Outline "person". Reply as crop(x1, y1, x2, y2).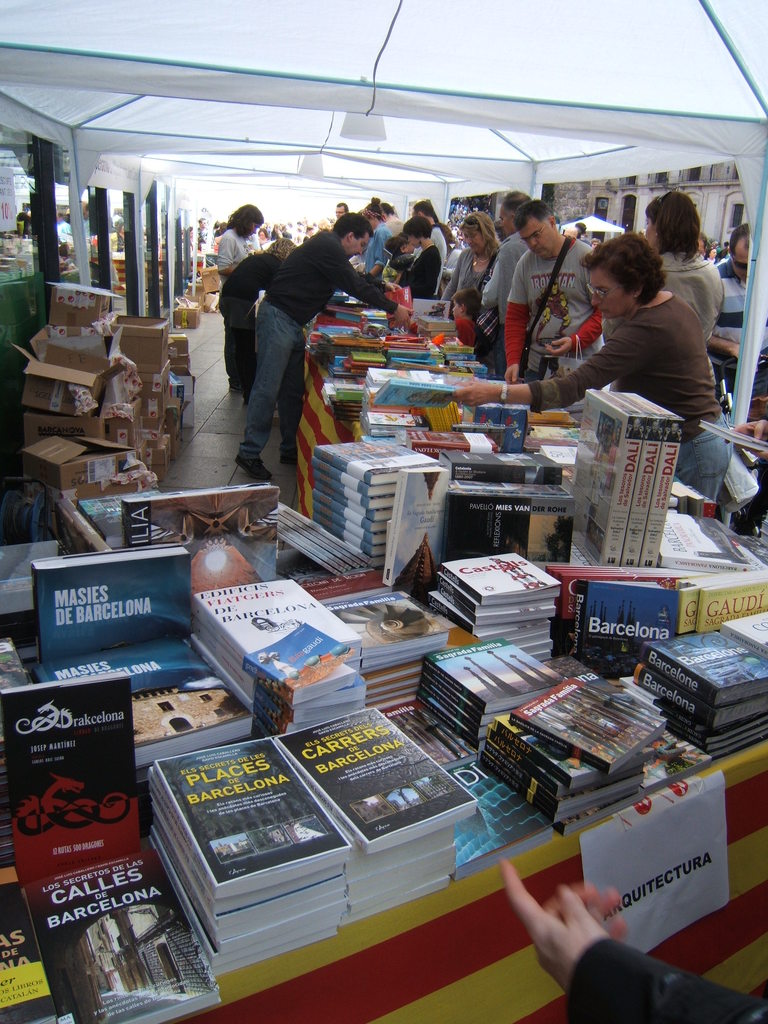
crop(212, 198, 265, 370).
